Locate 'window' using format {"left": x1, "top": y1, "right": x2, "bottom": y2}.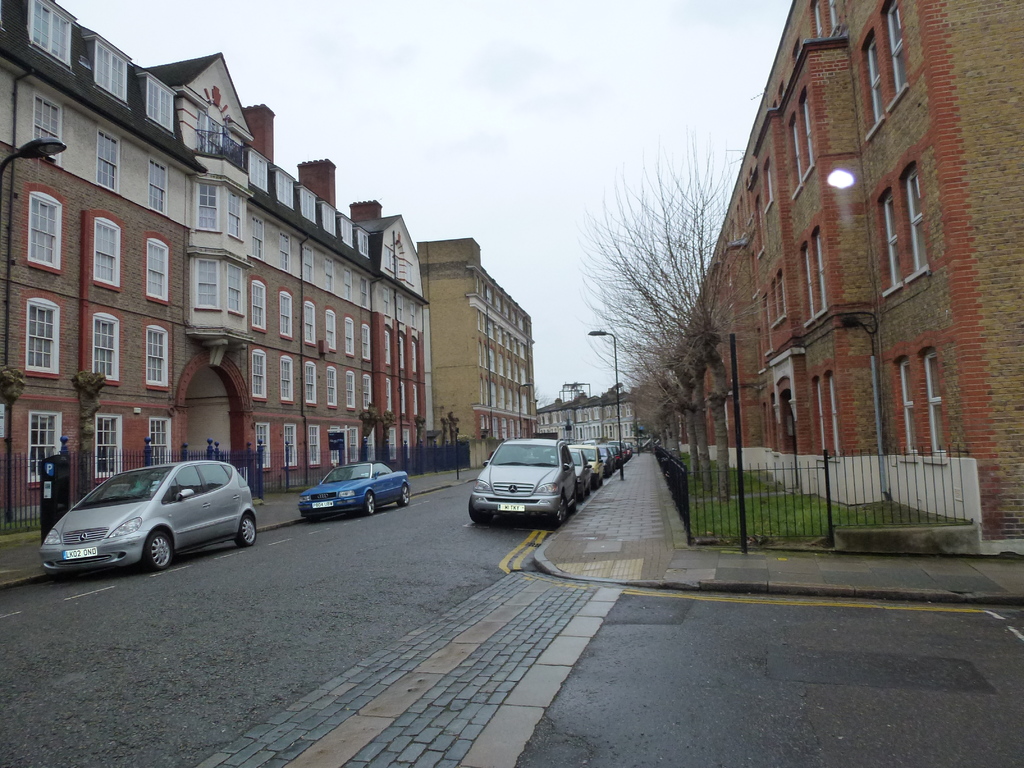
{"left": 821, "top": 367, "right": 846, "bottom": 463}.
